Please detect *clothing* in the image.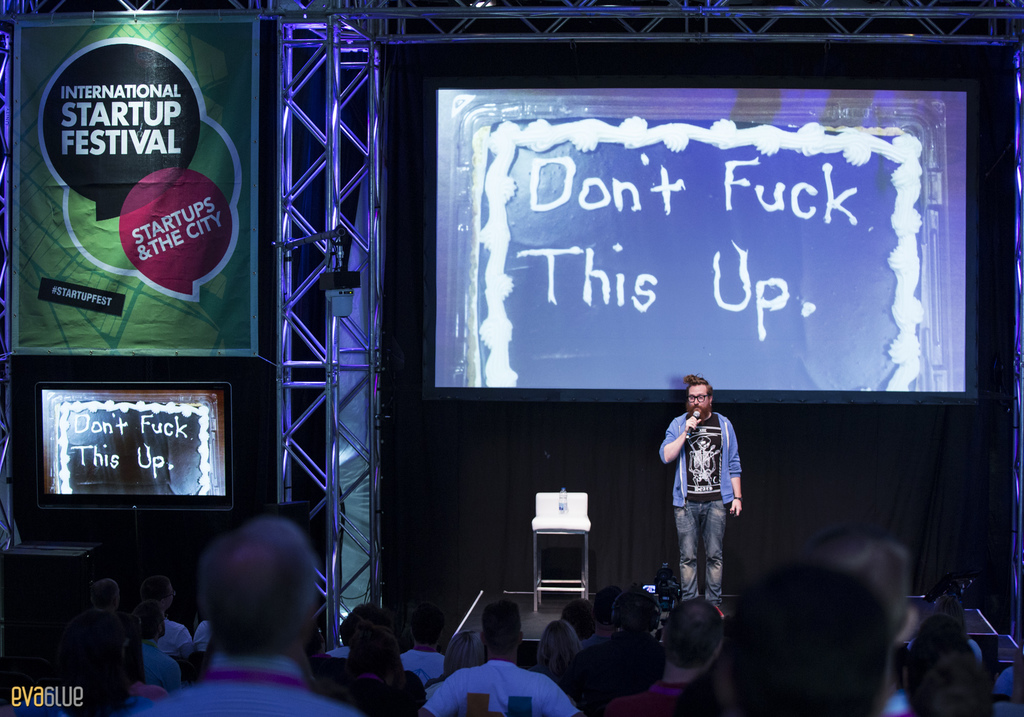
{"left": 128, "top": 647, "right": 373, "bottom": 716}.
